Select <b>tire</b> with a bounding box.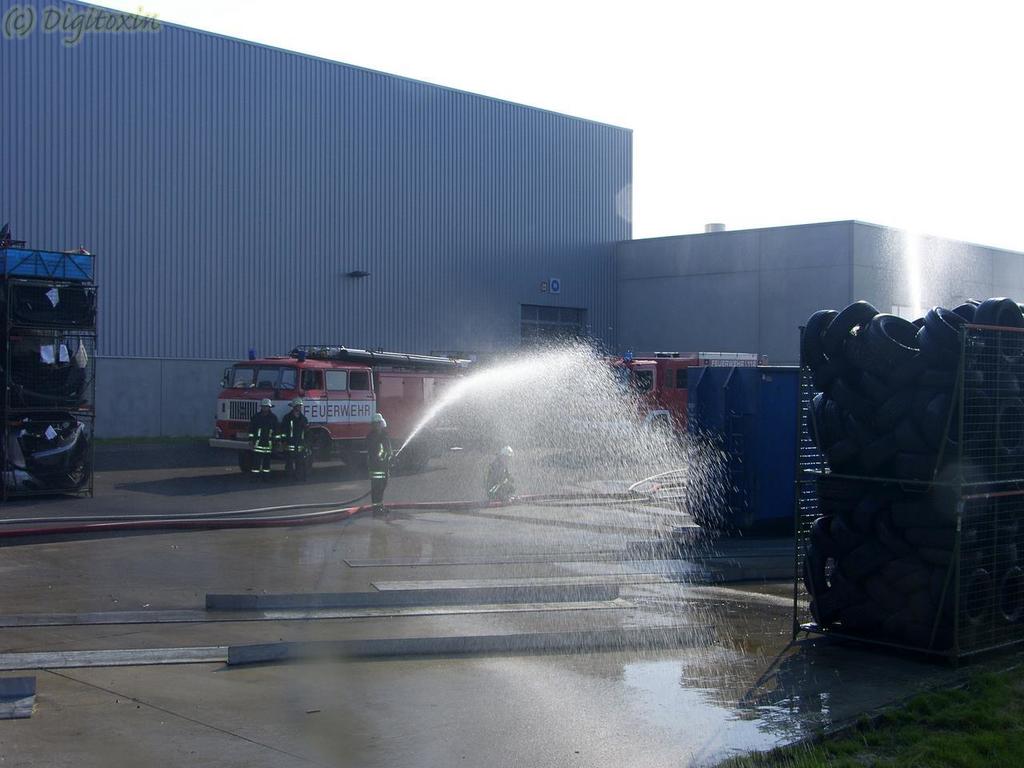
(235, 448, 273, 476).
